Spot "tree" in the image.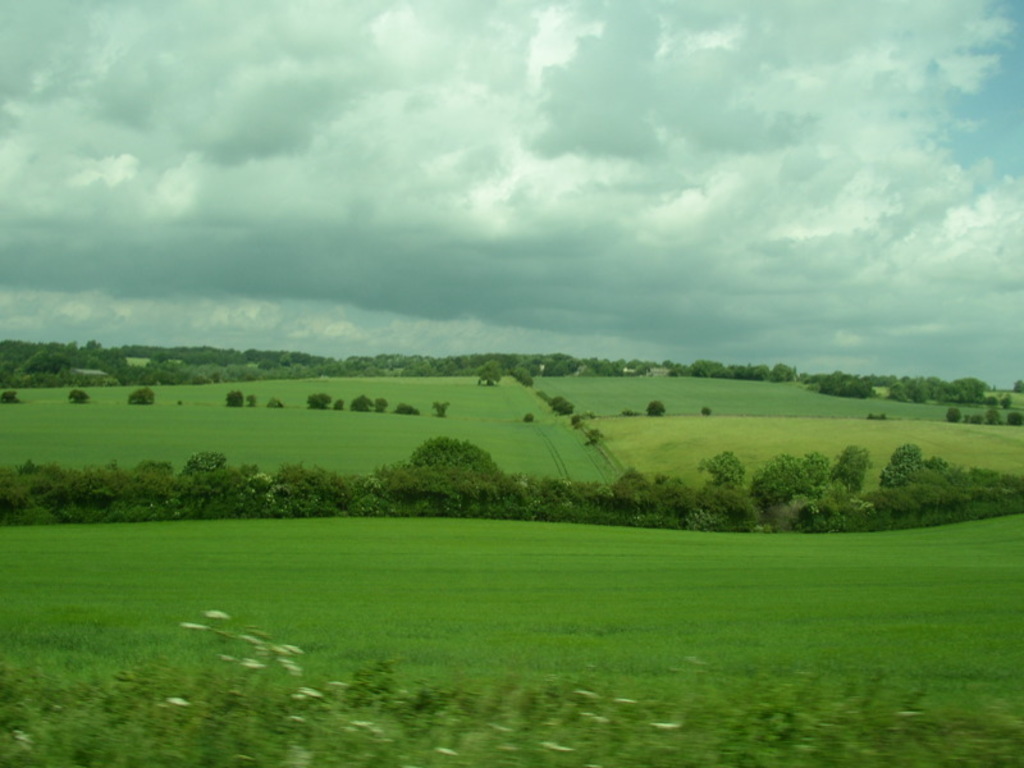
"tree" found at [548, 396, 575, 416].
